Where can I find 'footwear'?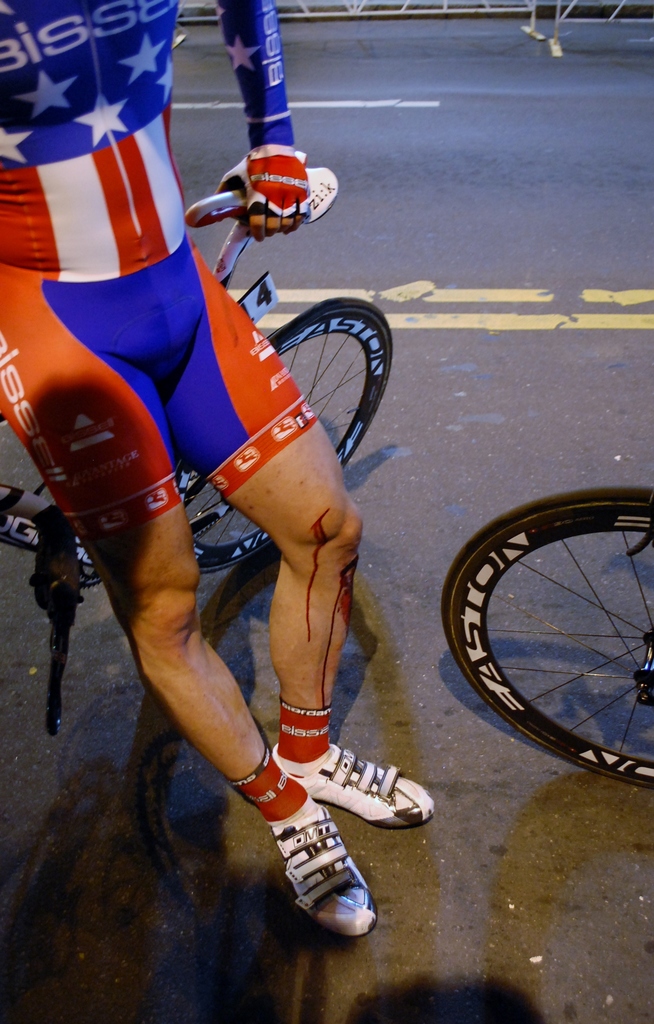
You can find it at x1=266, y1=803, x2=382, y2=947.
